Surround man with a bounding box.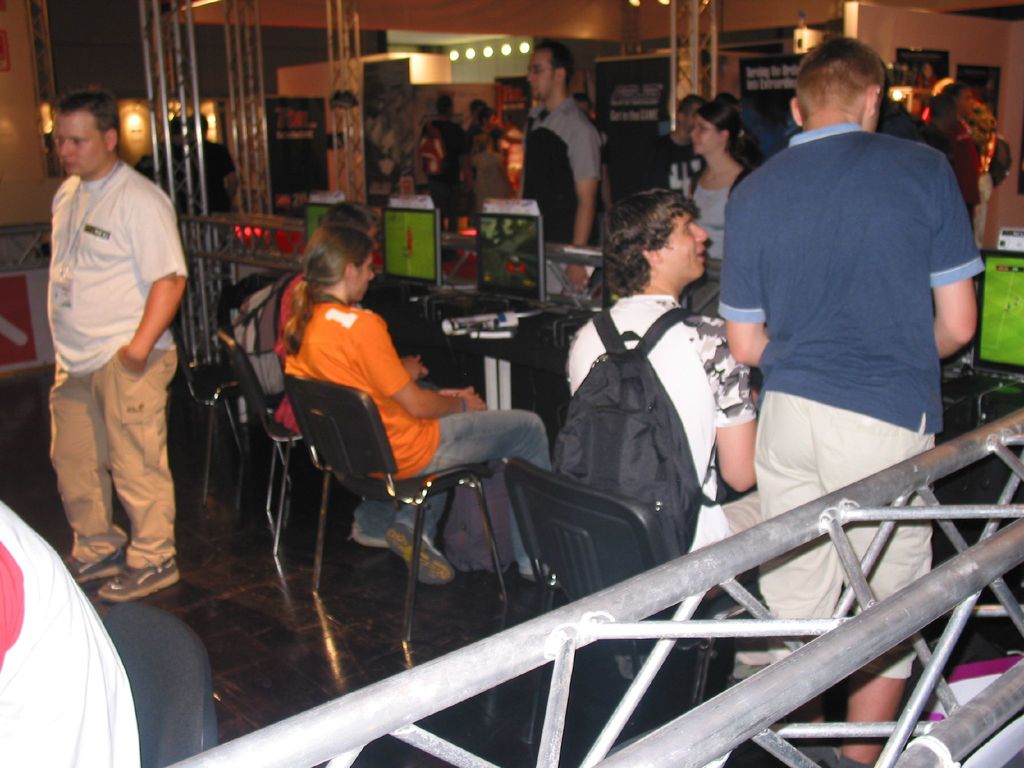
box=[280, 221, 554, 588].
